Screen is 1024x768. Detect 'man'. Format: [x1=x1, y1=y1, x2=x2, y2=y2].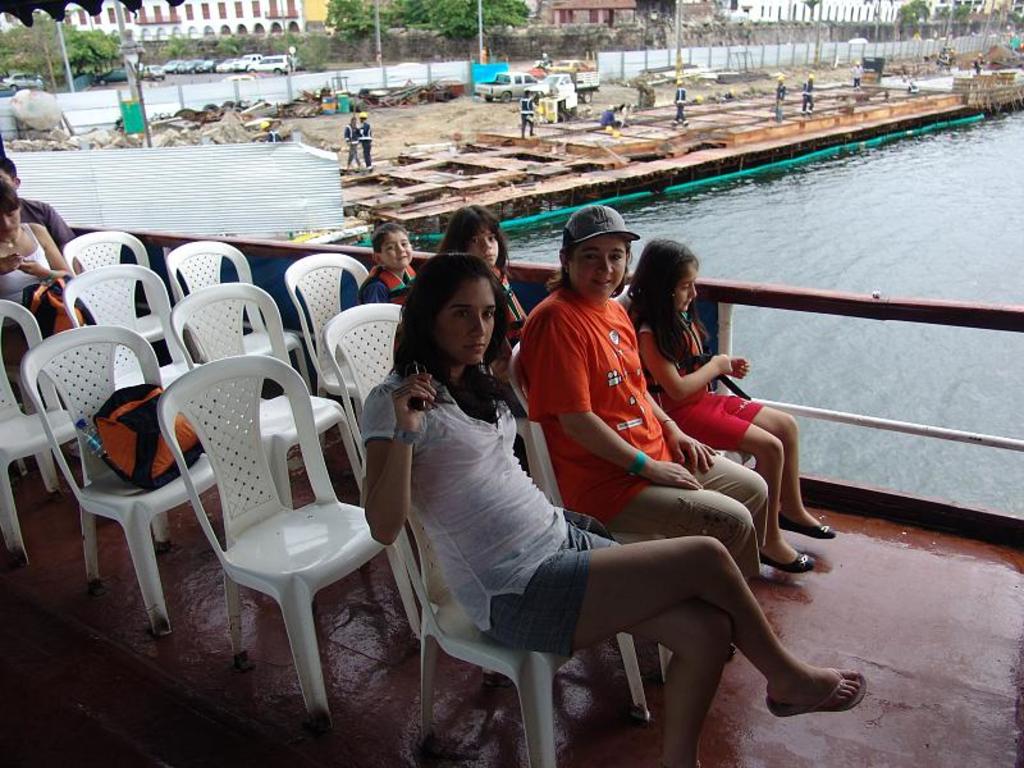
[x1=581, y1=101, x2=627, y2=138].
